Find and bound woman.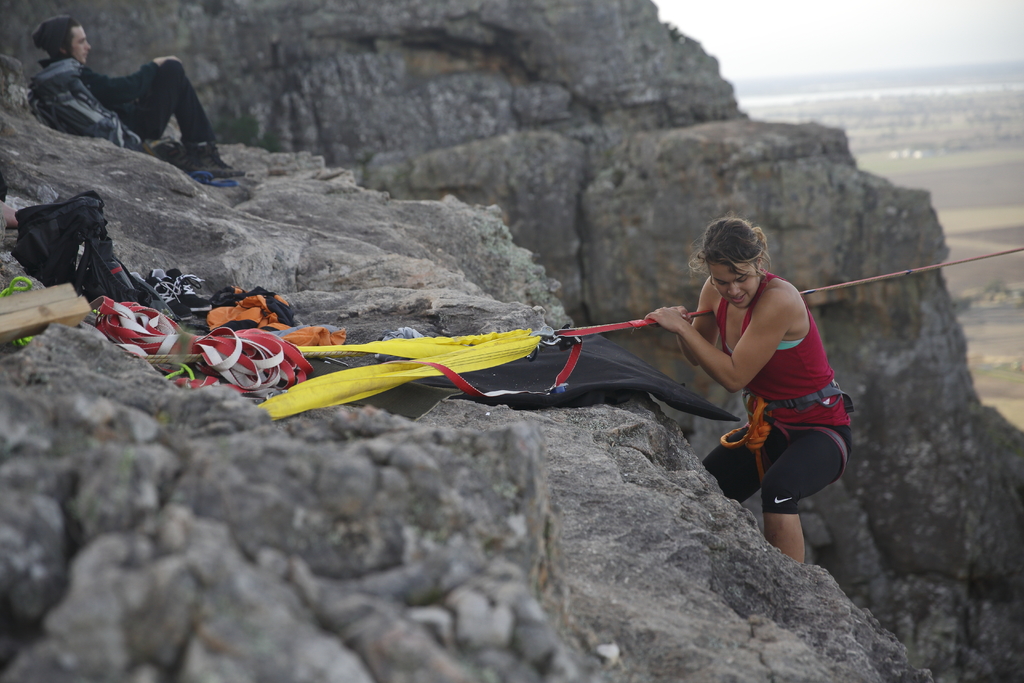
Bound: [left=663, top=226, right=854, bottom=548].
